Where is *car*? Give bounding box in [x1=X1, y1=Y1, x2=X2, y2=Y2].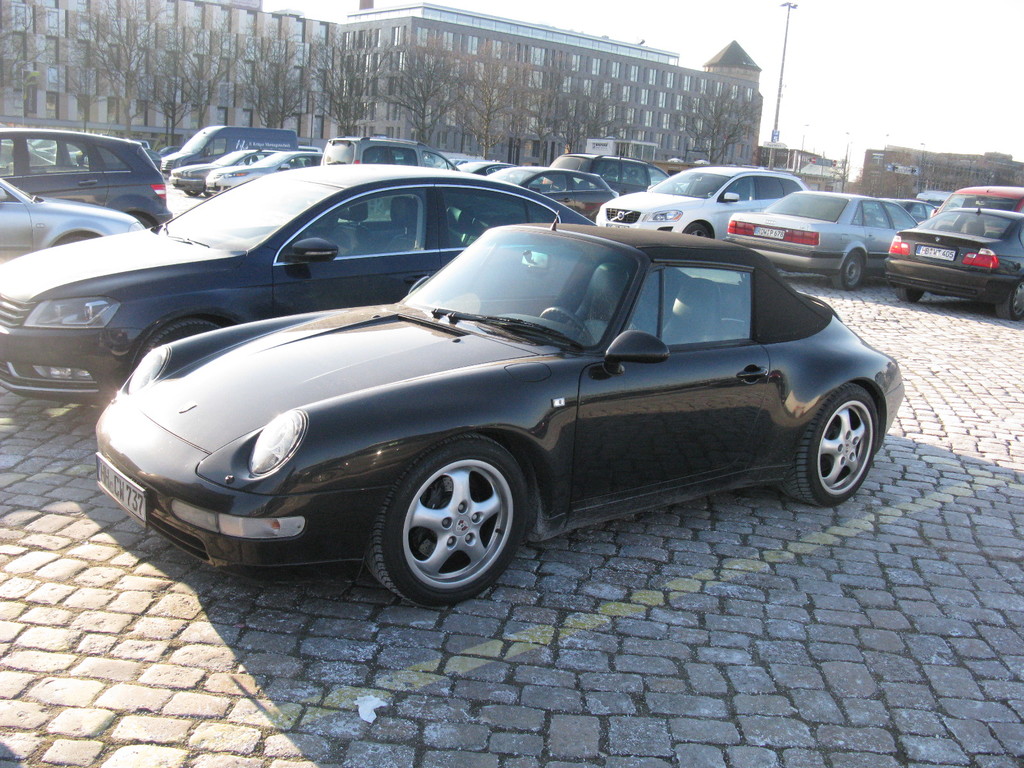
[x1=0, y1=163, x2=596, y2=410].
